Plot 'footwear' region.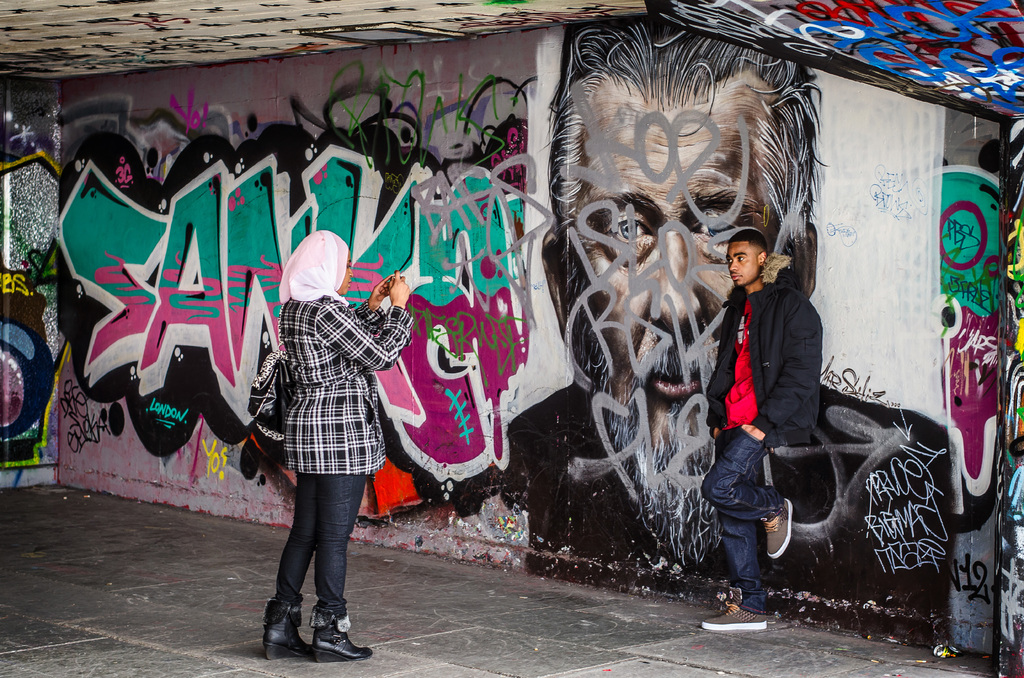
Plotted at locate(247, 568, 357, 664).
